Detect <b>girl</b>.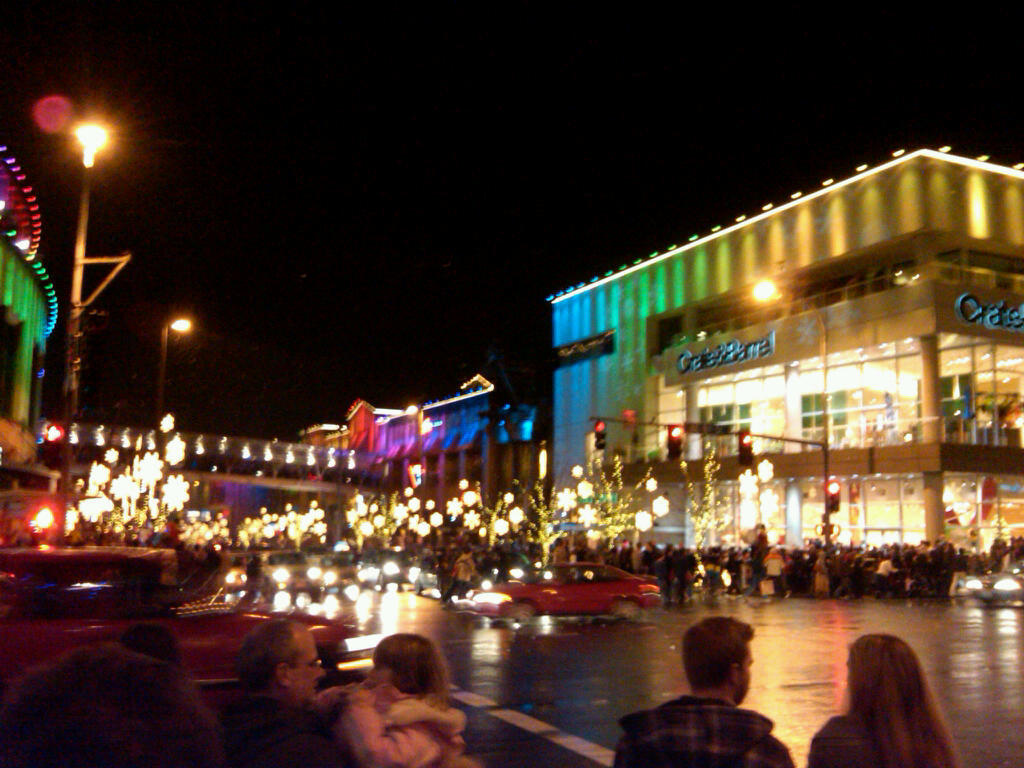
Detected at (left=806, top=631, right=956, bottom=767).
